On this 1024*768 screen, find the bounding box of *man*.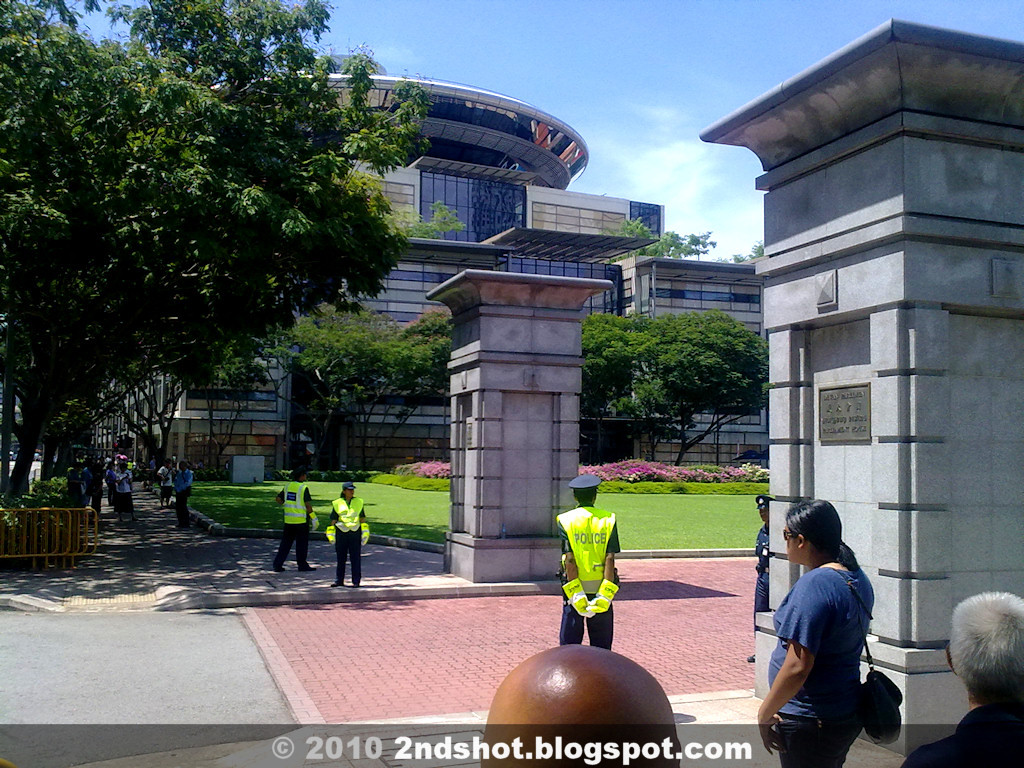
Bounding box: detection(113, 463, 137, 529).
